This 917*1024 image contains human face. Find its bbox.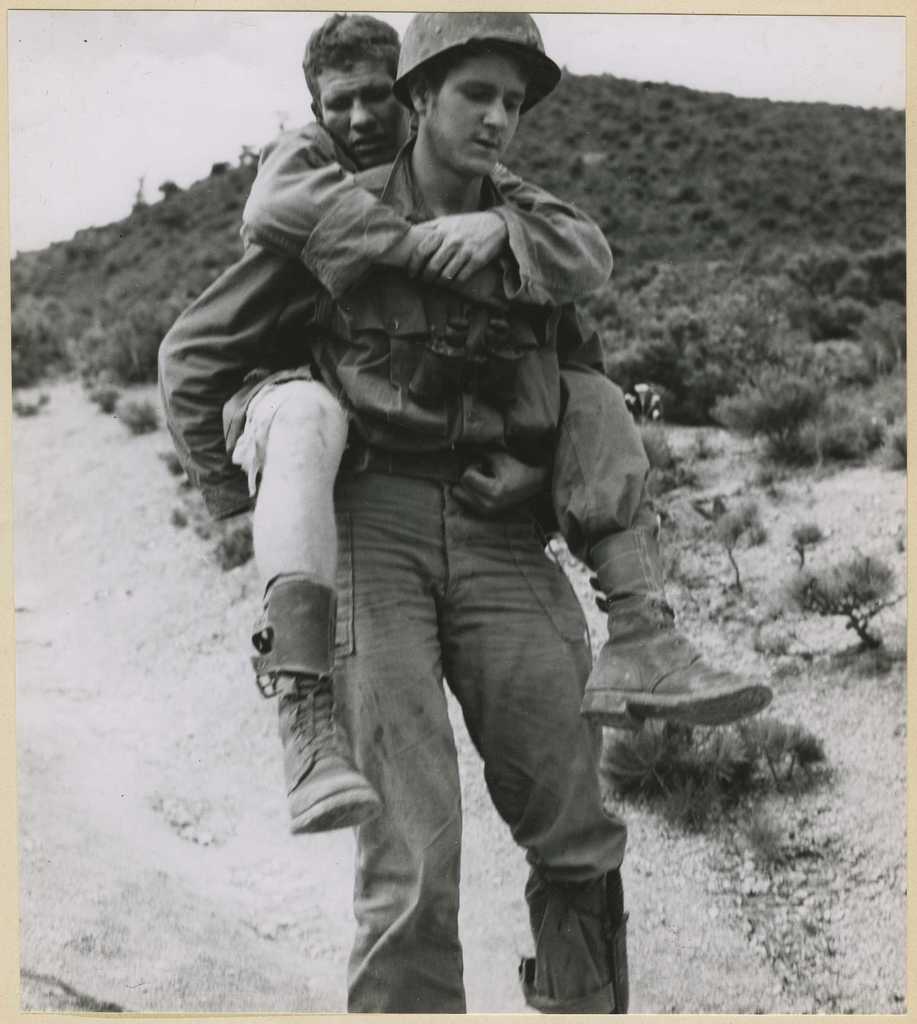
318,53,418,163.
